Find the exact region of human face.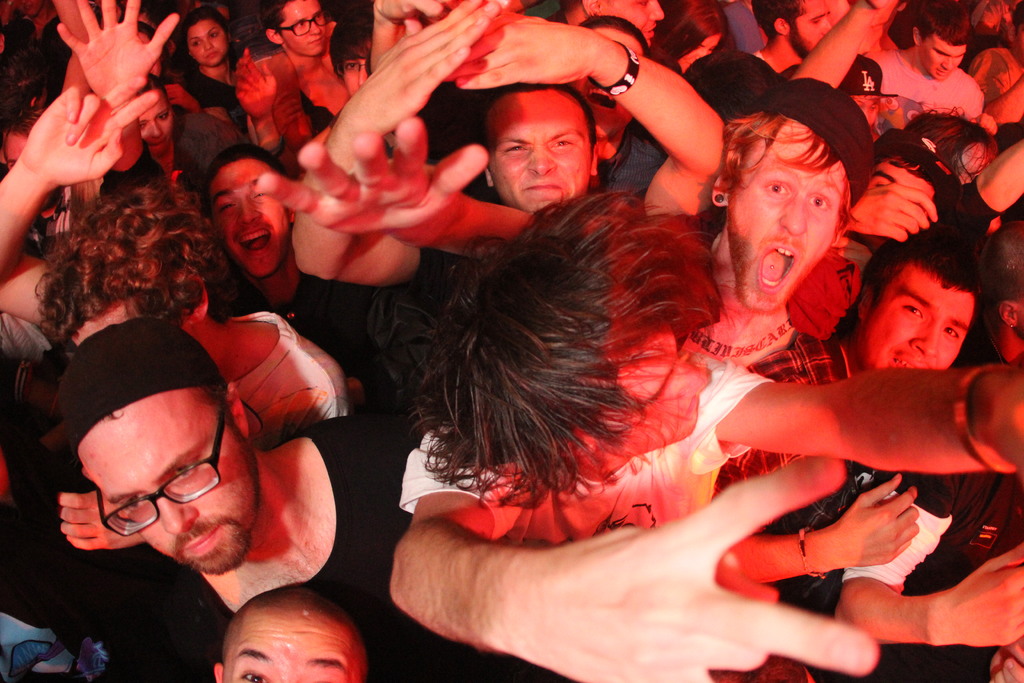
Exact region: x1=485, y1=94, x2=591, y2=214.
